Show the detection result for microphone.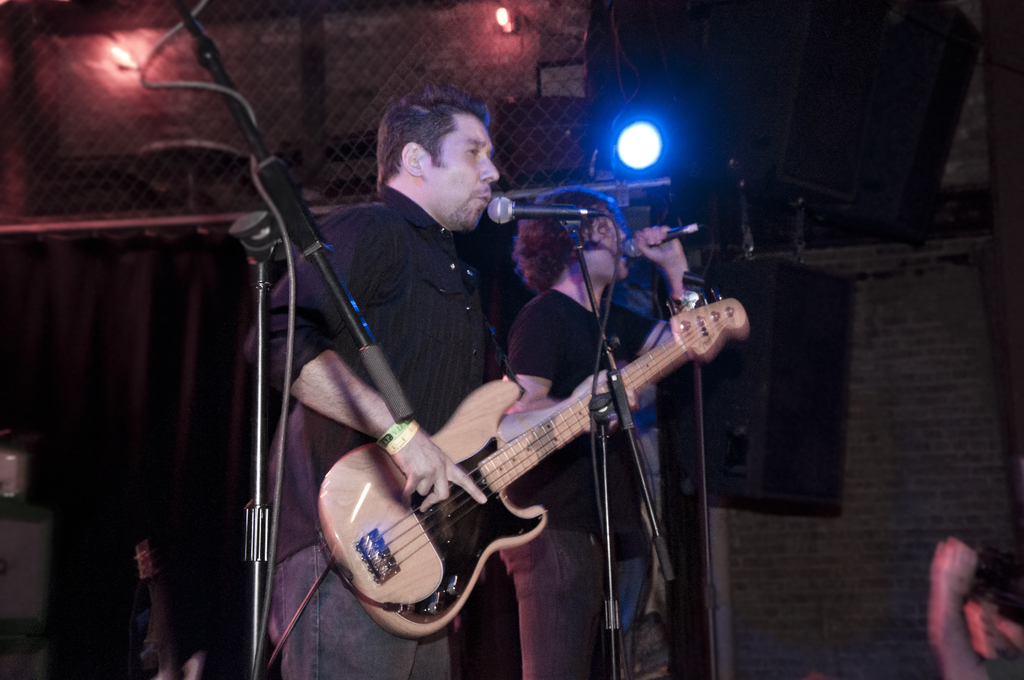
<region>623, 222, 696, 256</region>.
